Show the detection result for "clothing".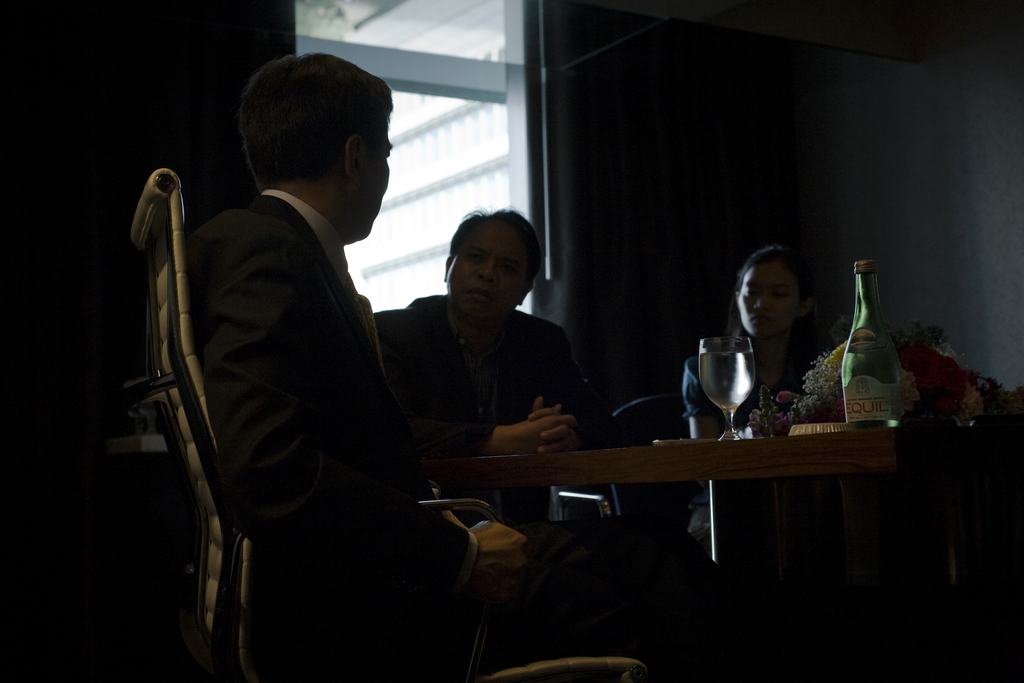
detection(181, 183, 719, 682).
